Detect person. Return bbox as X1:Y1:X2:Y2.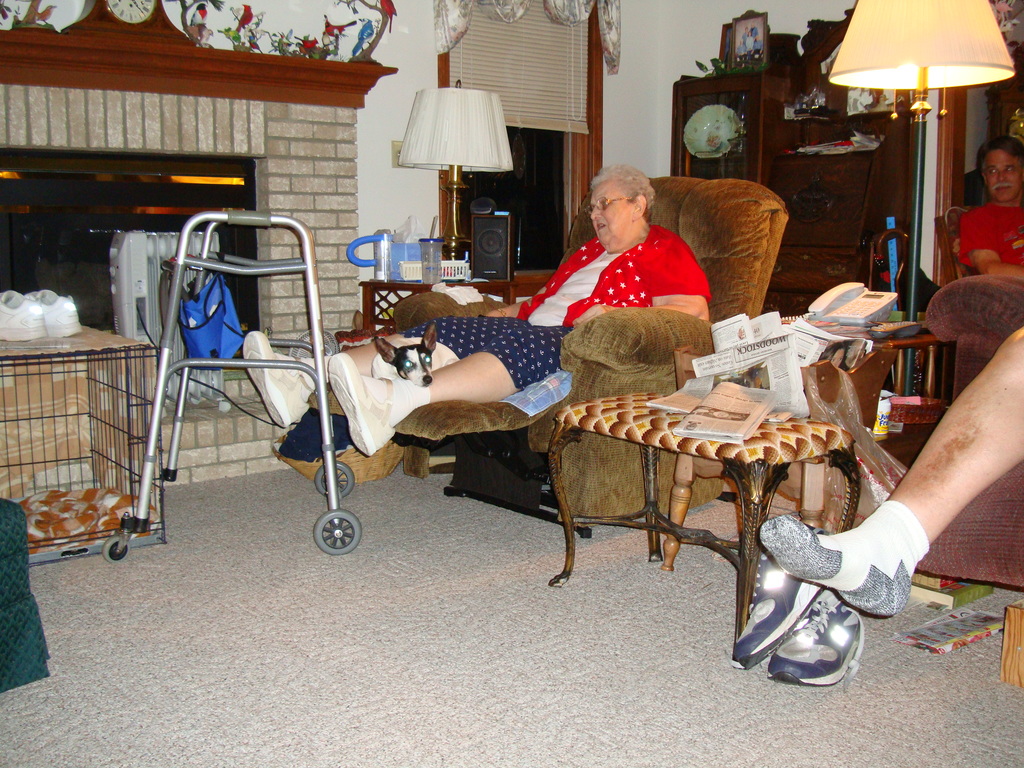
230:162:713:453.
